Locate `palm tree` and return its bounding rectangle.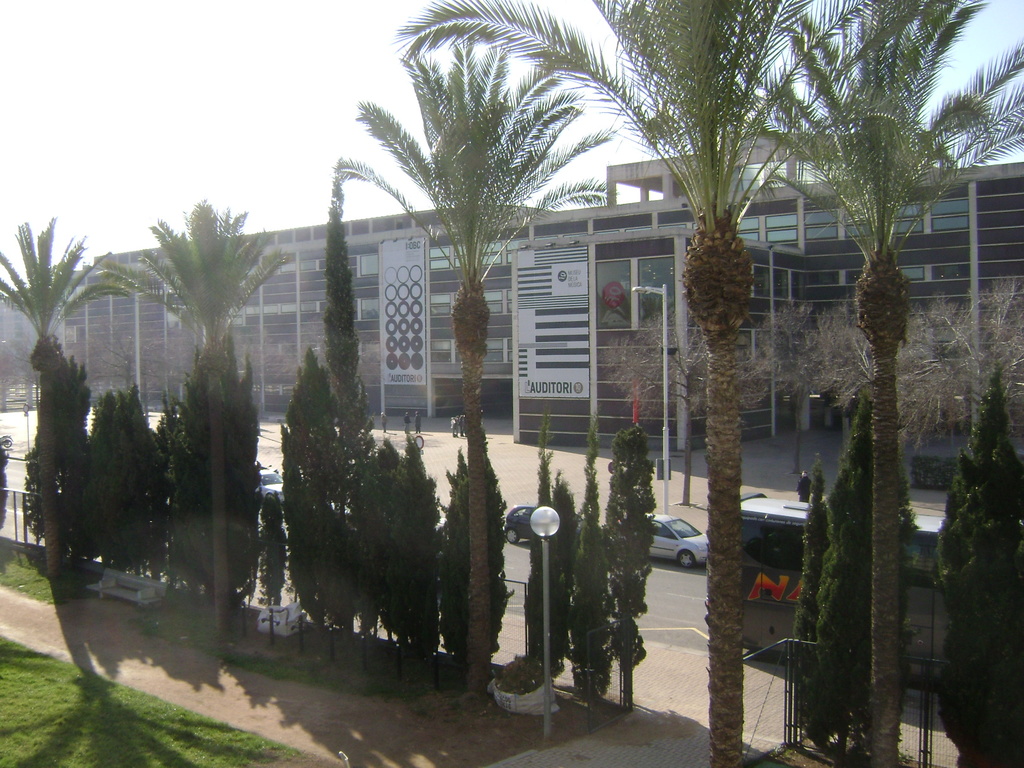
rect(100, 200, 289, 637).
